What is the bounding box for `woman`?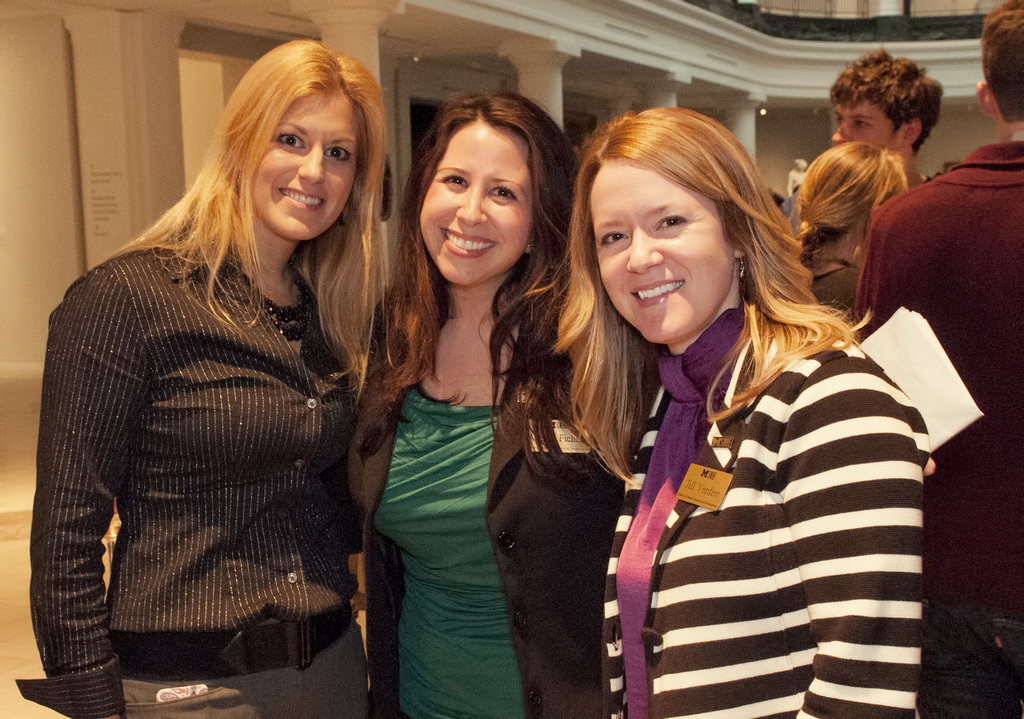
x1=350 y1=91 x2=634 y2=718.
